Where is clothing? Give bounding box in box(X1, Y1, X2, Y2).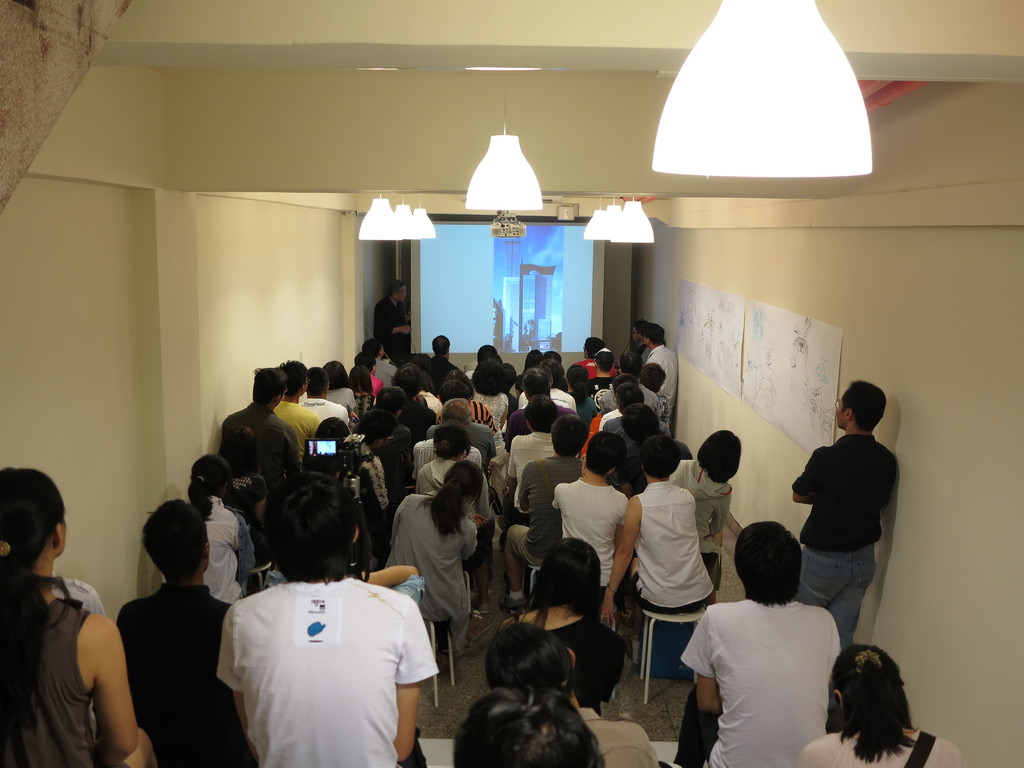
box(193, 565, 428, 761).
